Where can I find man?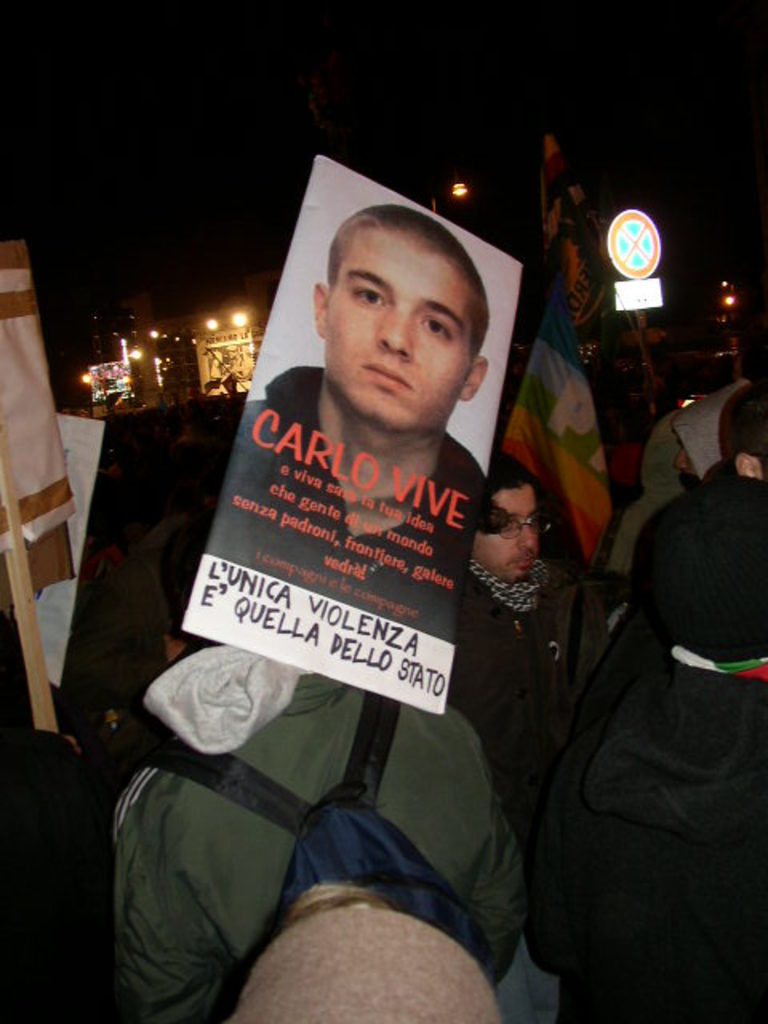
You can find it at rect(206, 202, 490, 645).
